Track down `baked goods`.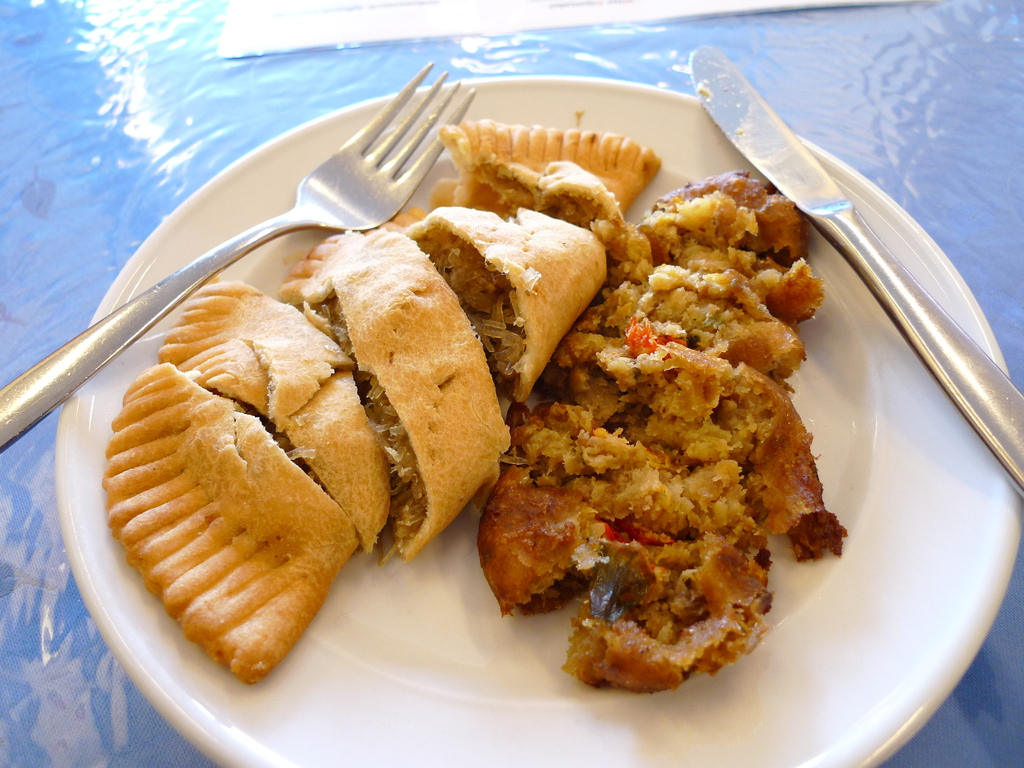
Tracked to (x1=90, y1=106, x2=665, y2=679).
